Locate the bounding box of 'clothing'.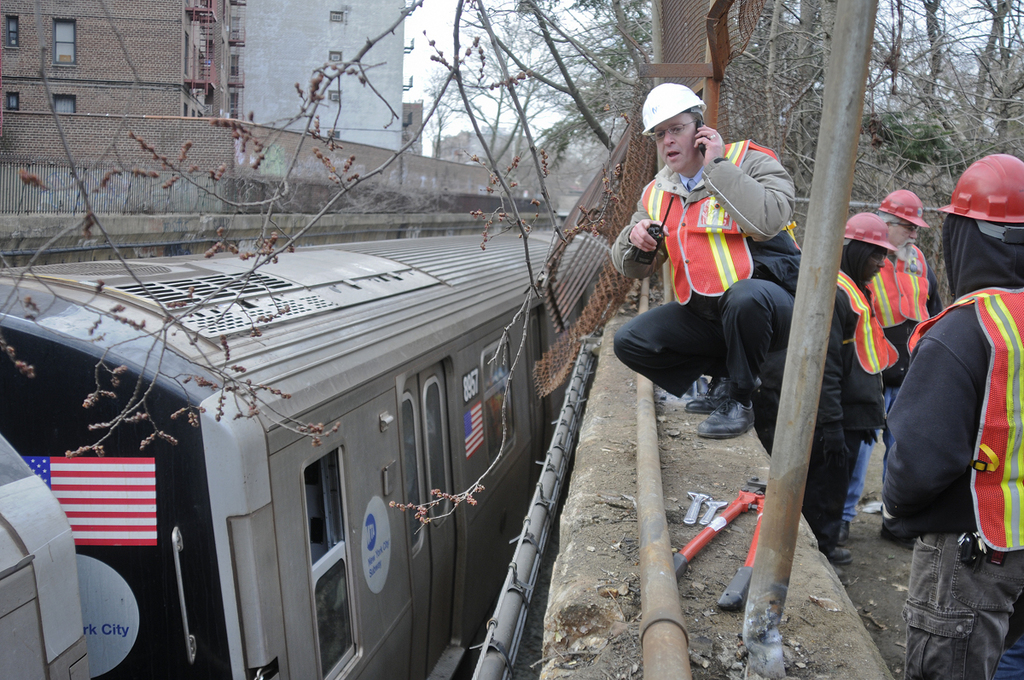
Bounding box: [800, 267, 893, 551].
